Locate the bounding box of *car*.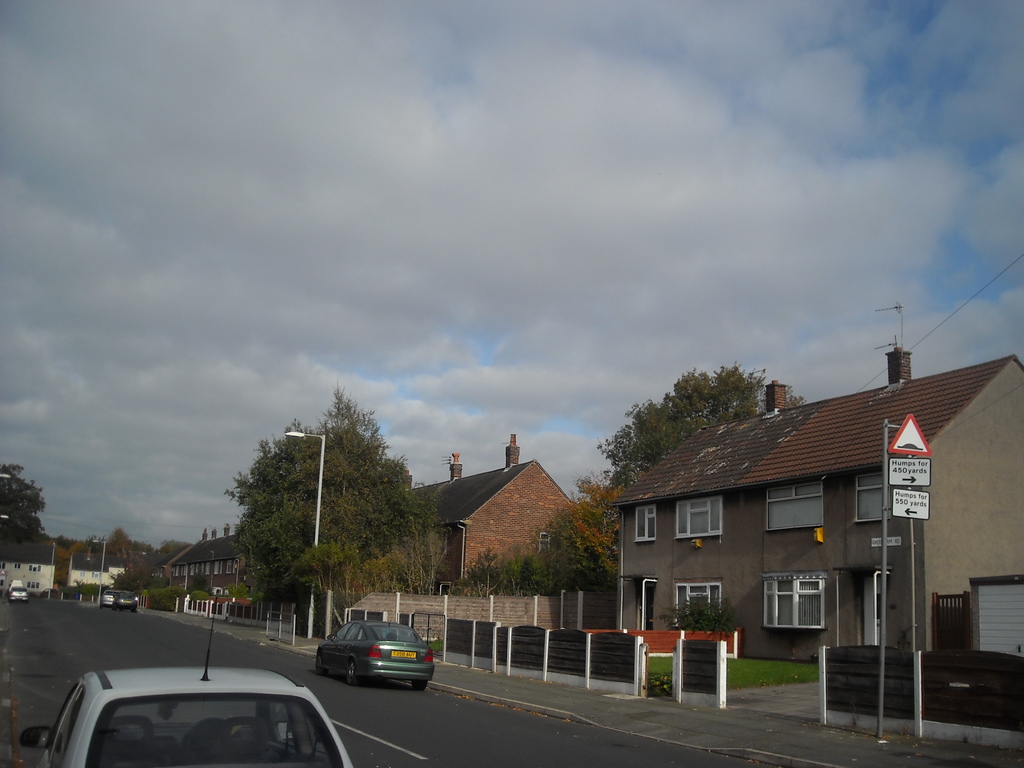
Bounding box: <box>100,590,111,605</box>.
